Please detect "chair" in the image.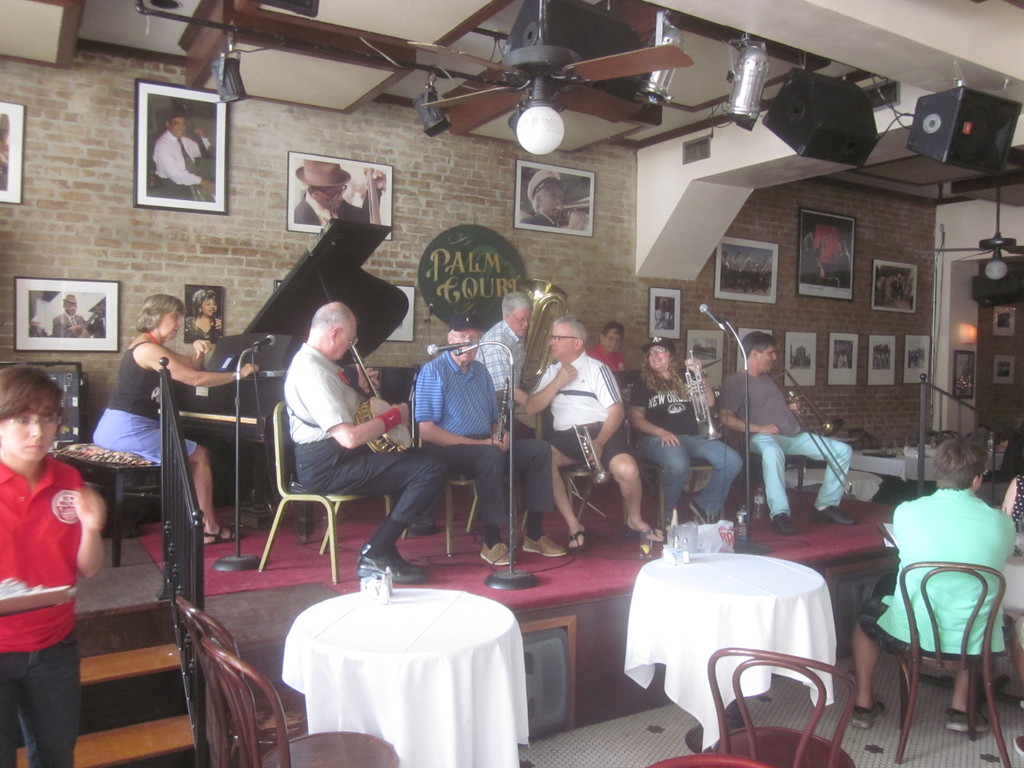
{"x1": 621, "y1": 396, "x2": 715, "y2": 537}.
